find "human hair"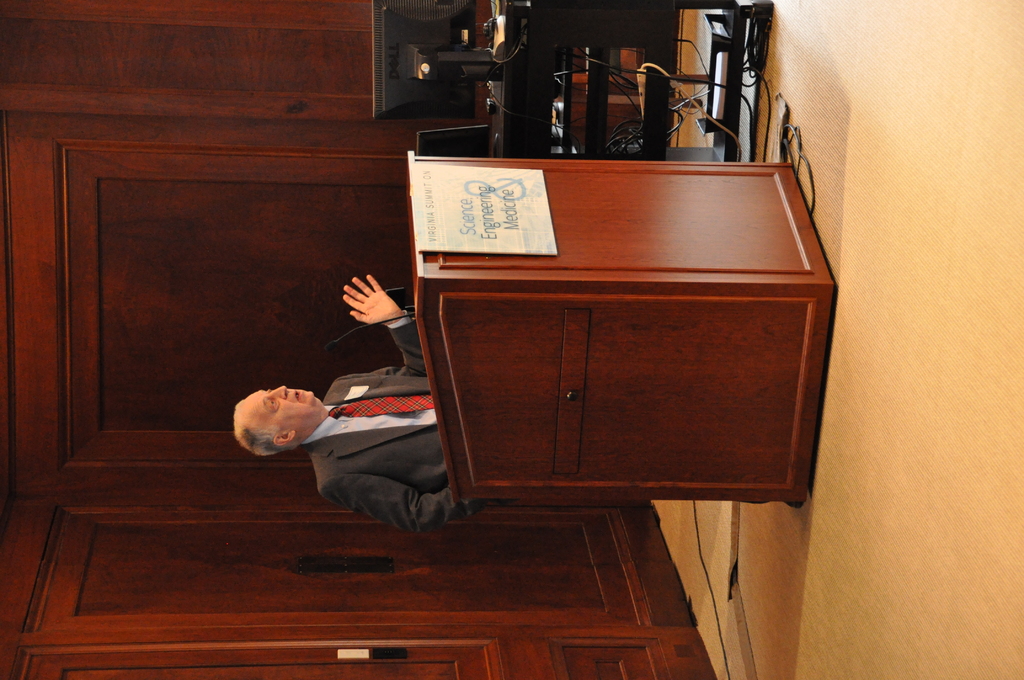
{"x1": 230, "y1": 403, "x2": 294, "y2": 457}
